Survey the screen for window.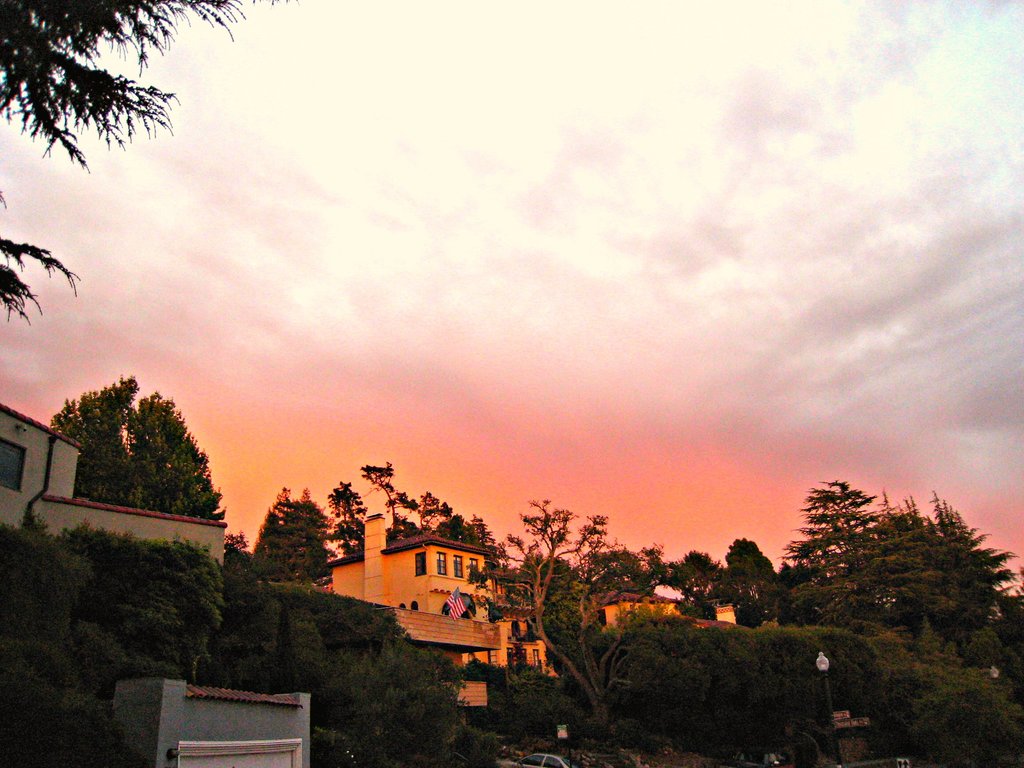
Survey found: 414:551:430:580.
